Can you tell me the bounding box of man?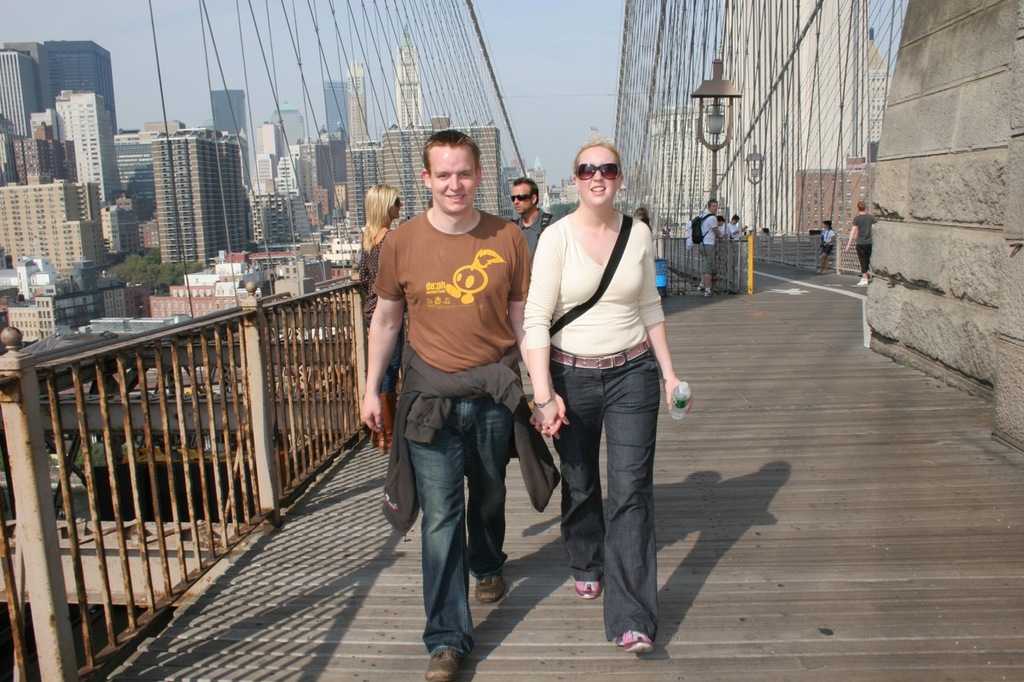
(722,206,741,262).
